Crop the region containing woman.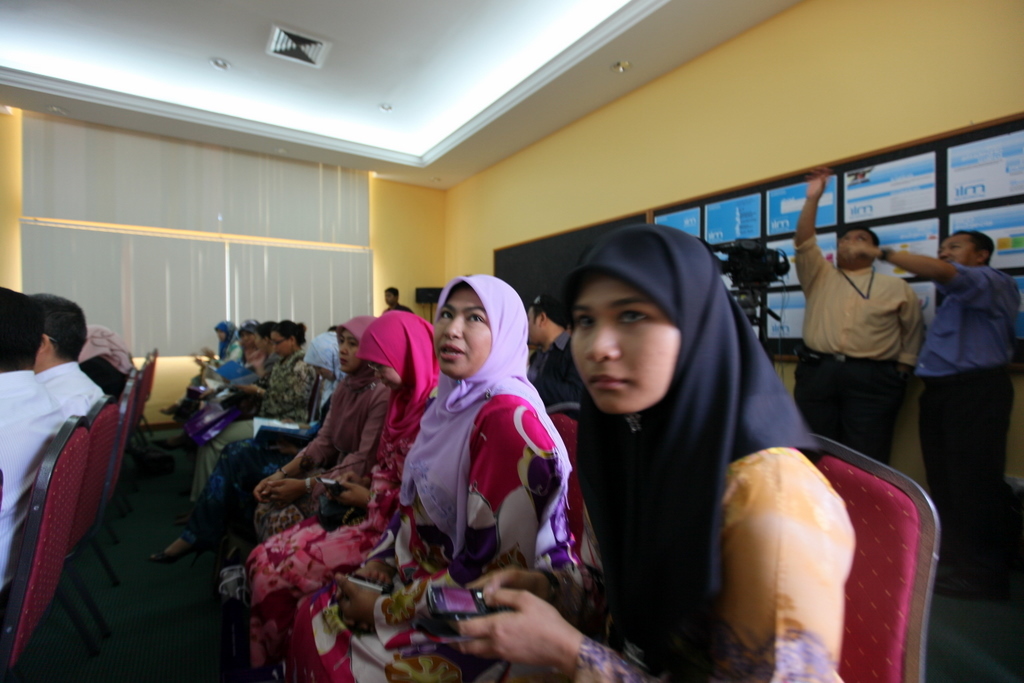
Crop region: 255 314 392 554.
